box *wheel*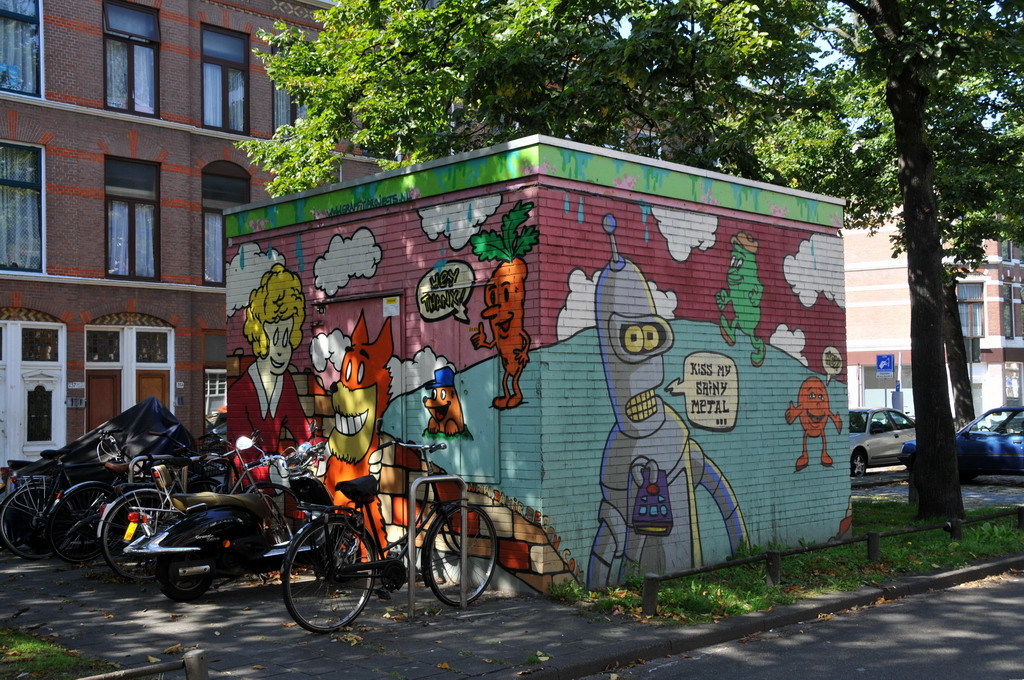
<bbox>155, 553, 214, 605</bbox>
